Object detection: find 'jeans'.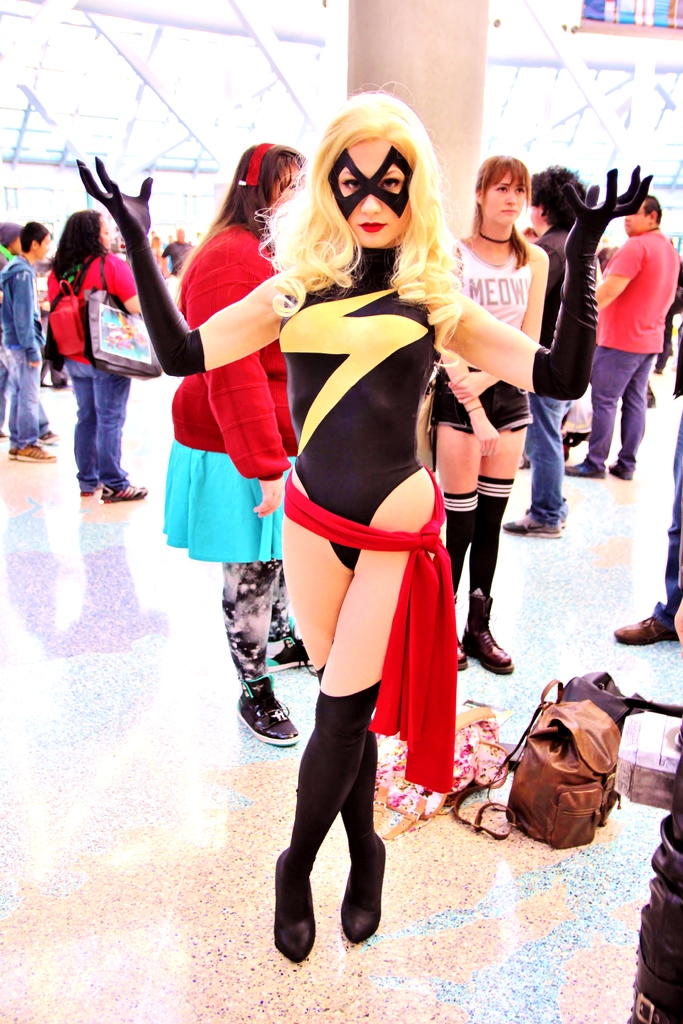
[529,400,572,522].
